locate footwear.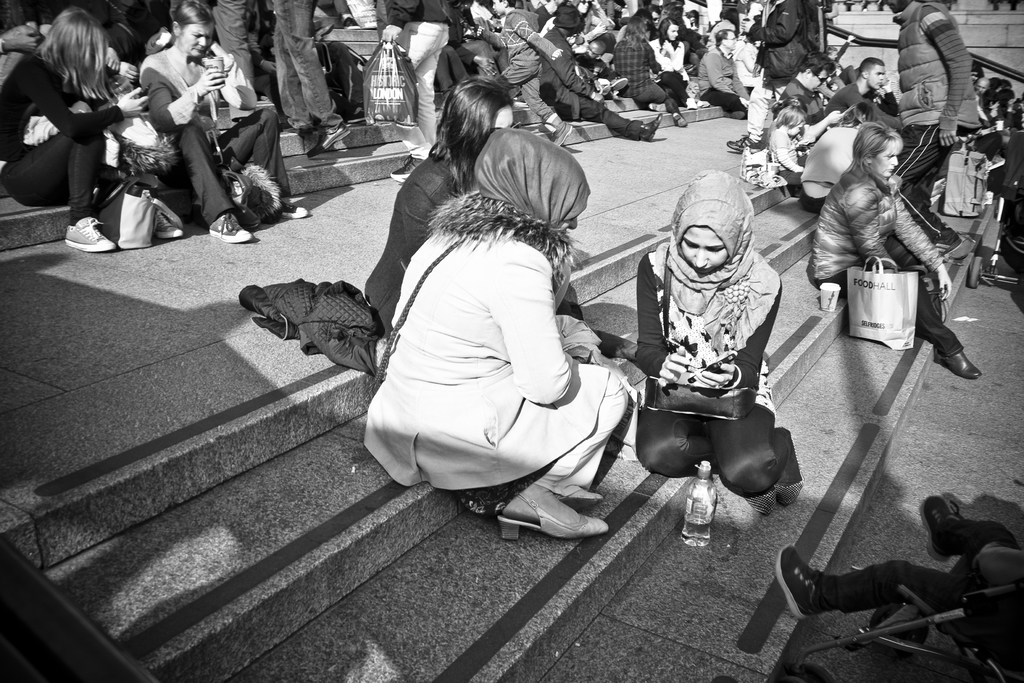
Bounding box: l=641, t=113, r=667, b=143.
